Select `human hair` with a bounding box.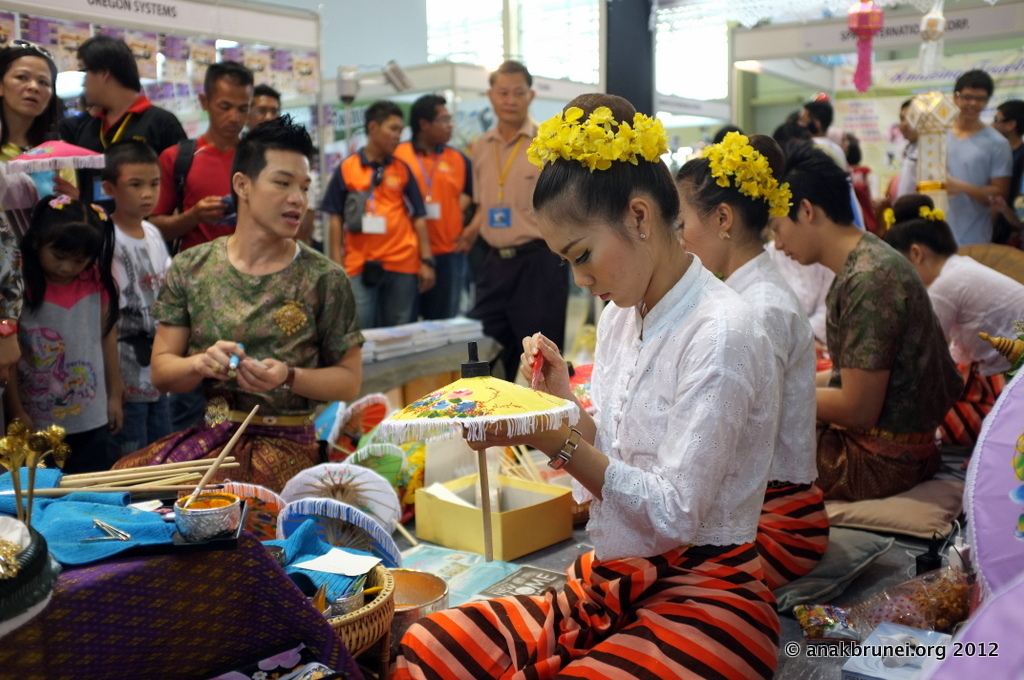
253, 82, 283, 103.
